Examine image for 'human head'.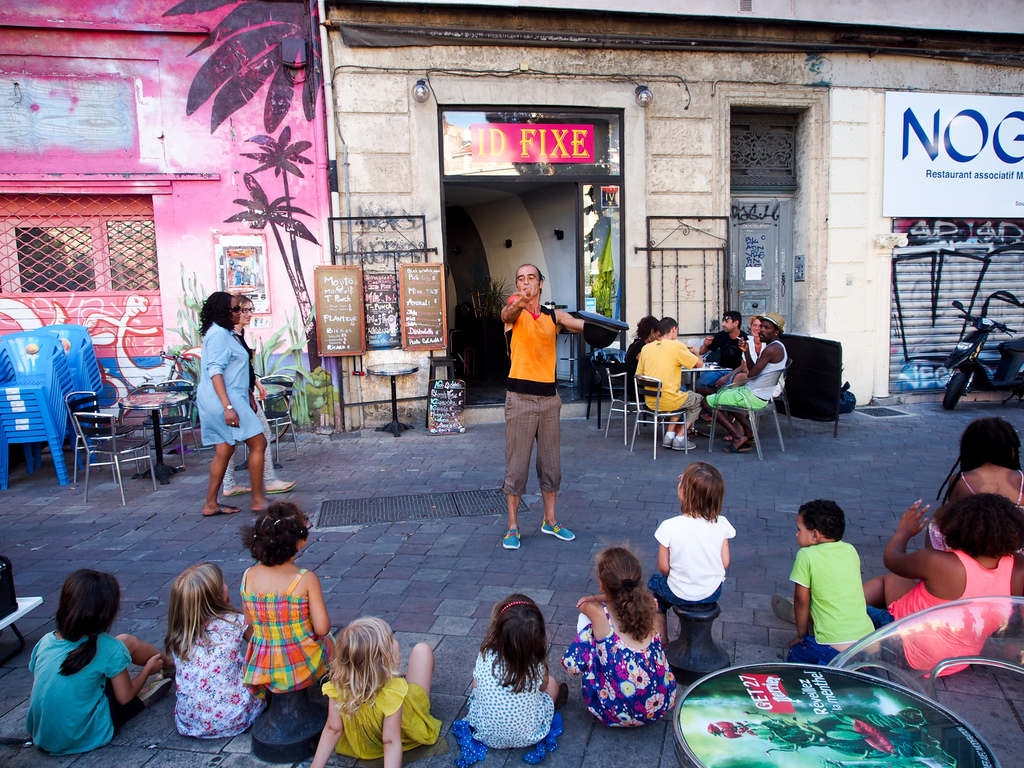
Examination result: <box>797,500,846,547</box>.
